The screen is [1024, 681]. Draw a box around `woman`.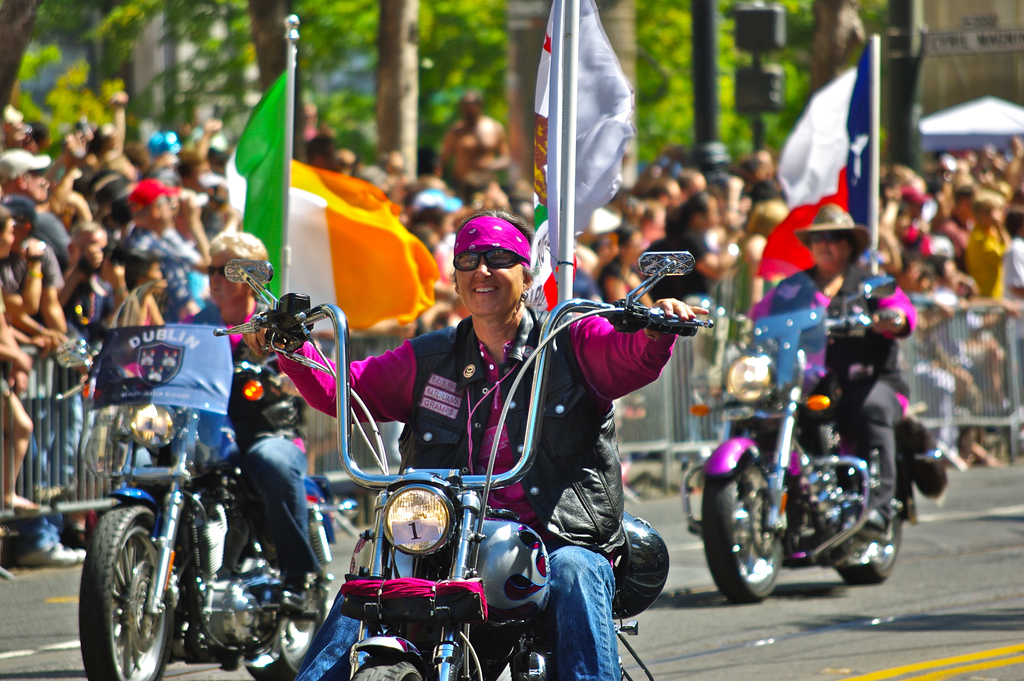
(239, 206, 703, 680).
